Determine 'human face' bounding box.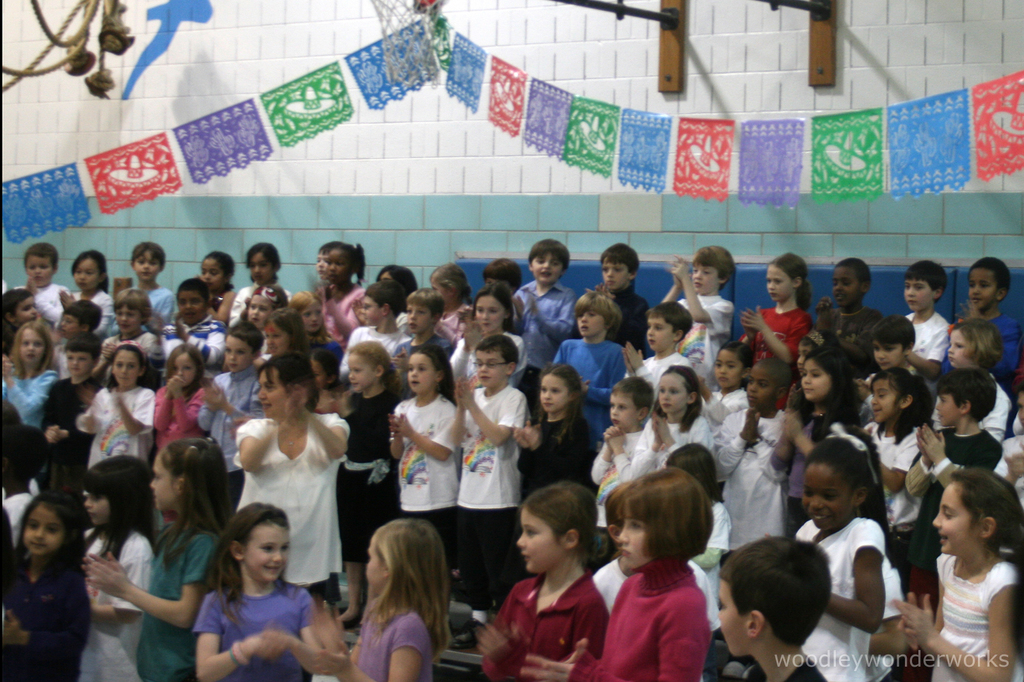
Determined: box=[516, 512, 565, 571].
